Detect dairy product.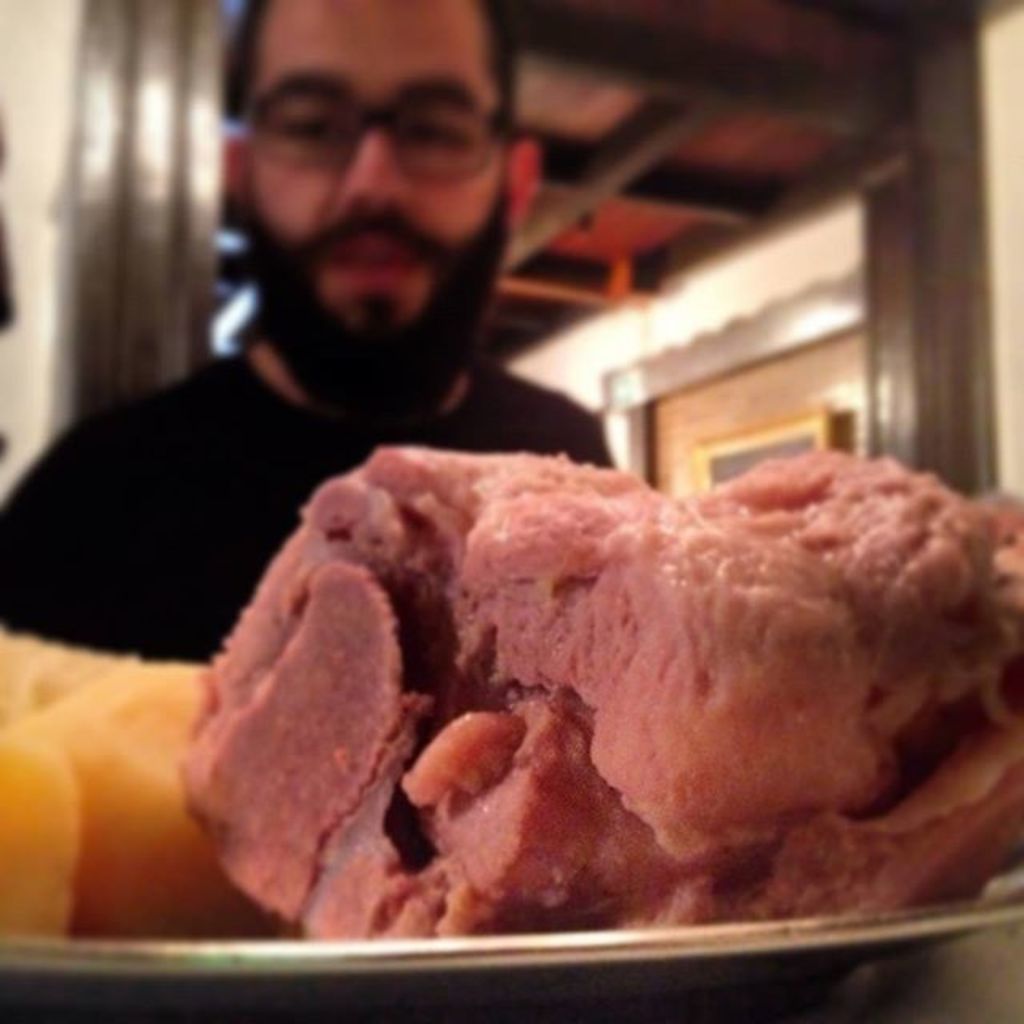
Detected at l=173, t=429, r=978, b=936.
